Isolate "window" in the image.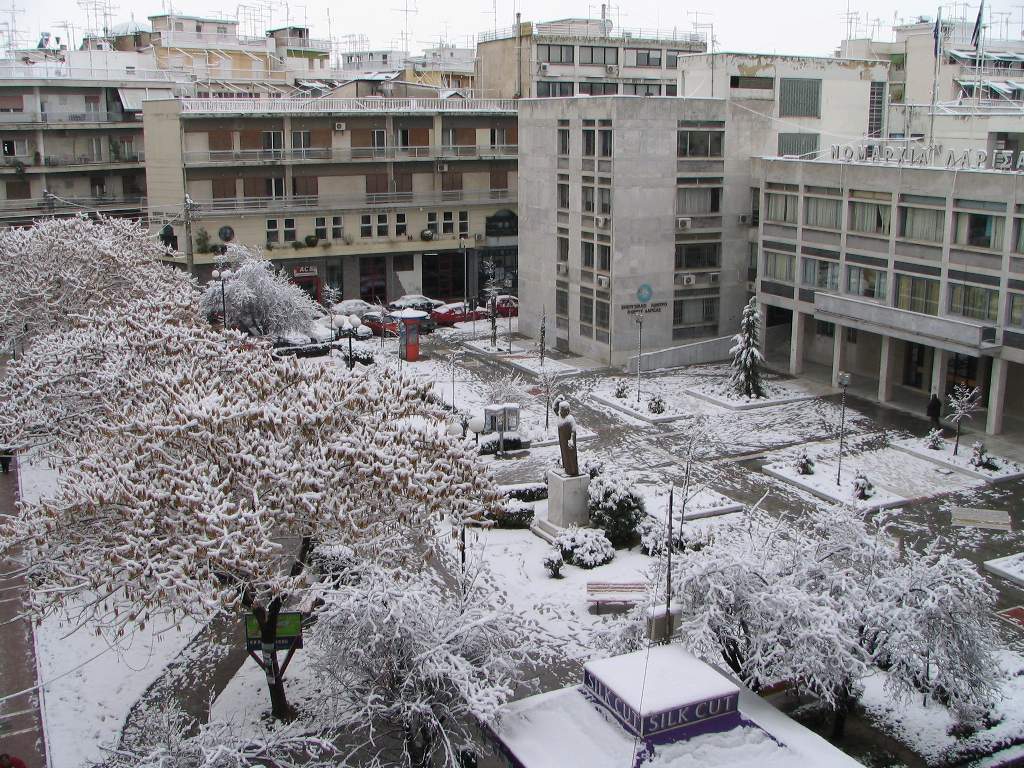
Isolated region: box=[560, 239, 567, 259].
